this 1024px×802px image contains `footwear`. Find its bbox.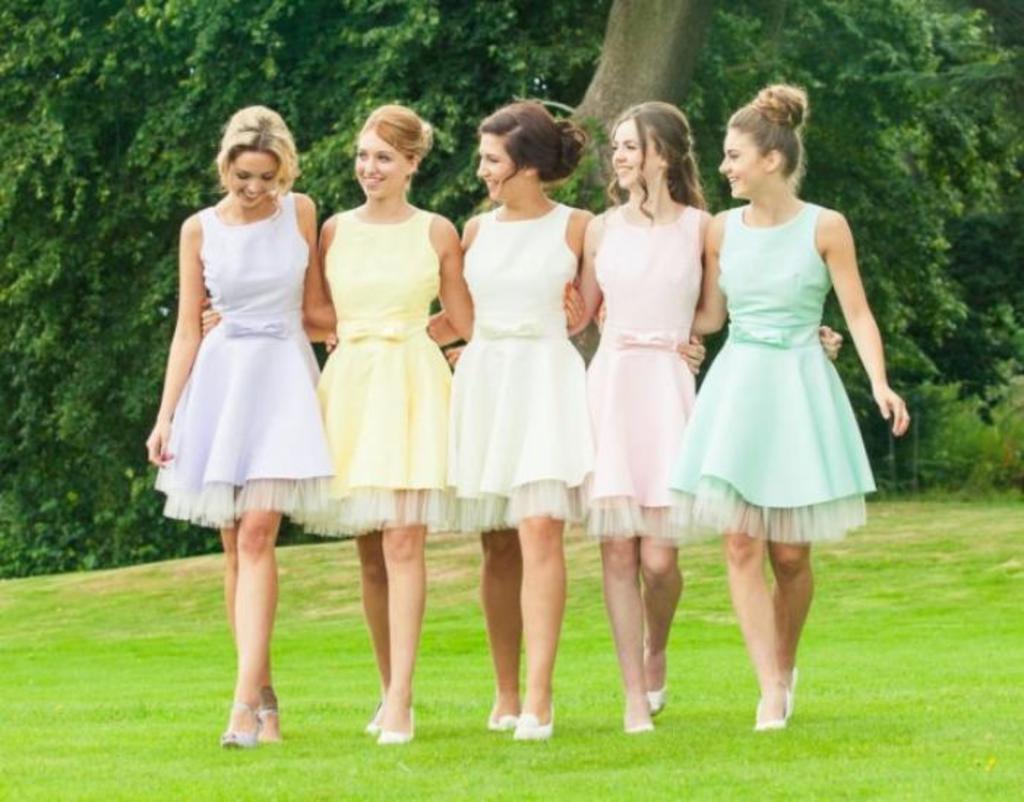
620 705 651 729.
